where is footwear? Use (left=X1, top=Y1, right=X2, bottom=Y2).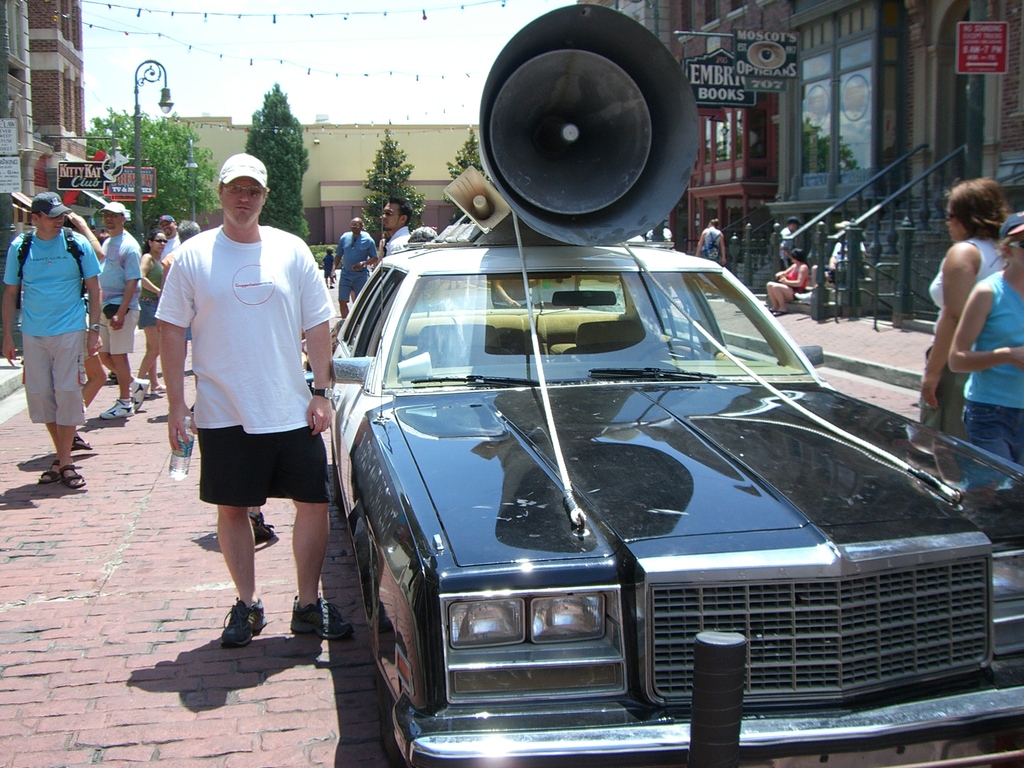
(left=328, top=283, right=334, bottom=291).
